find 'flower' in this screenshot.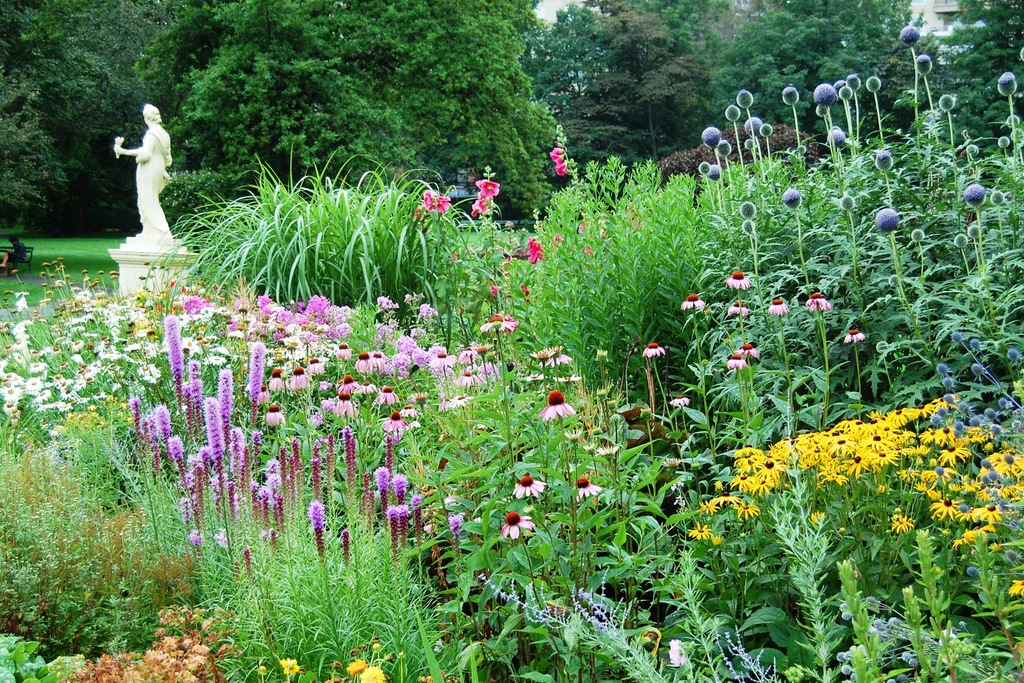
The bounding box for 'flower' is select_region(707, 163, 723, 182).
